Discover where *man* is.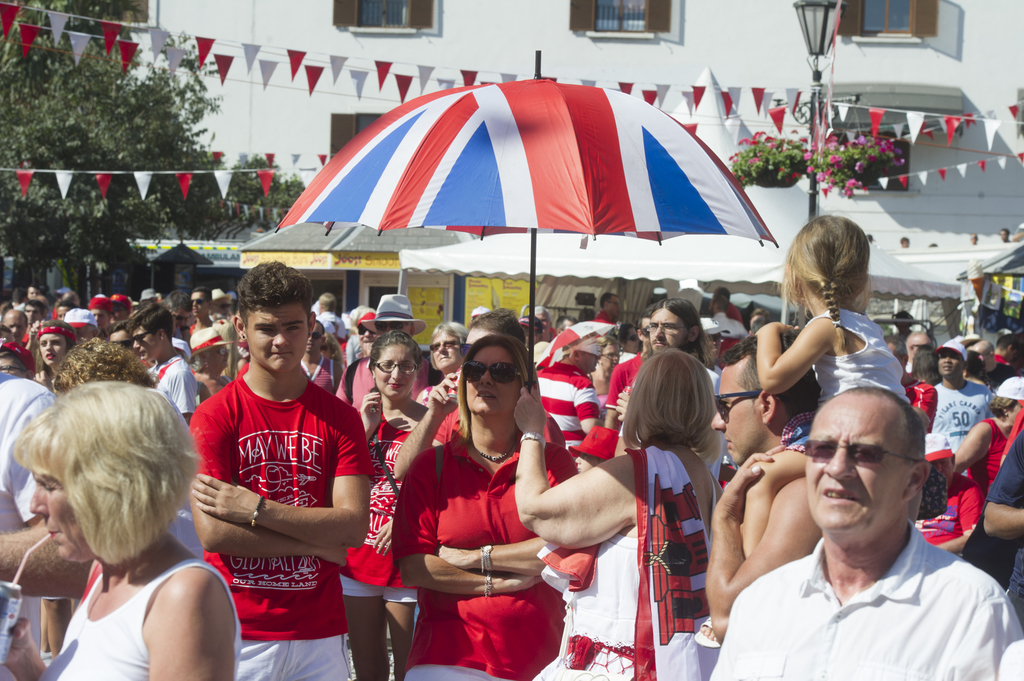
Discovered at Rect(2, 310, 27, 344).
